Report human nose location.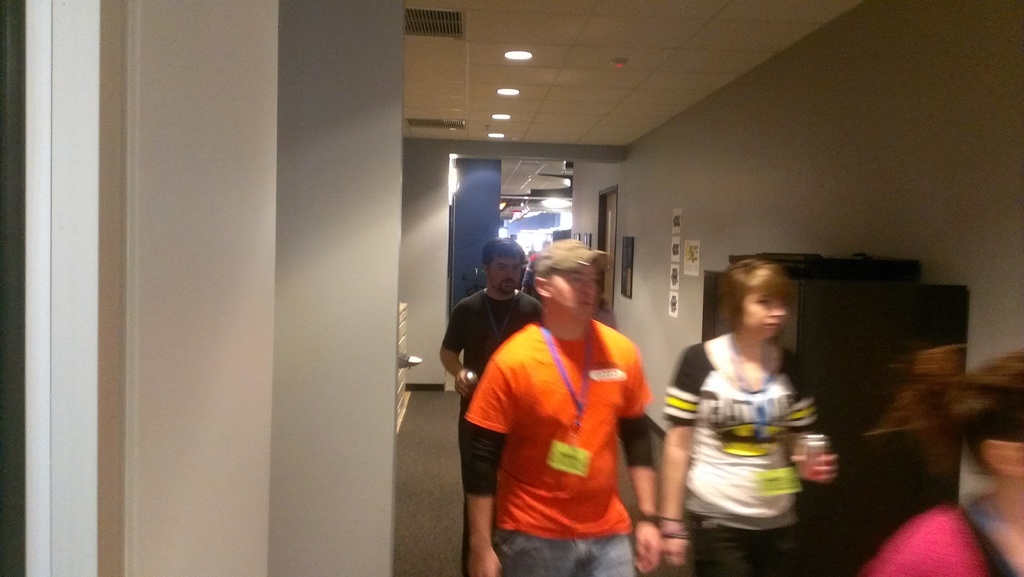
Report: BBox(770, 304, 785, 316).
